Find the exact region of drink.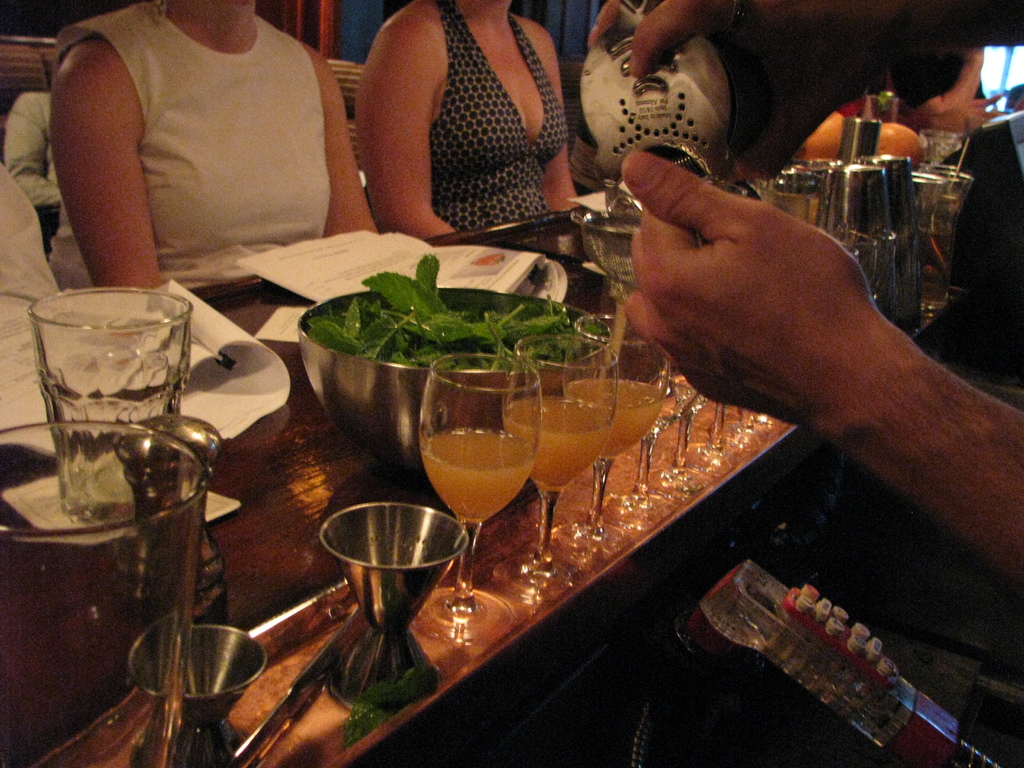
Exact region: [x1=571, y1=368, x2=659, y2=450].
